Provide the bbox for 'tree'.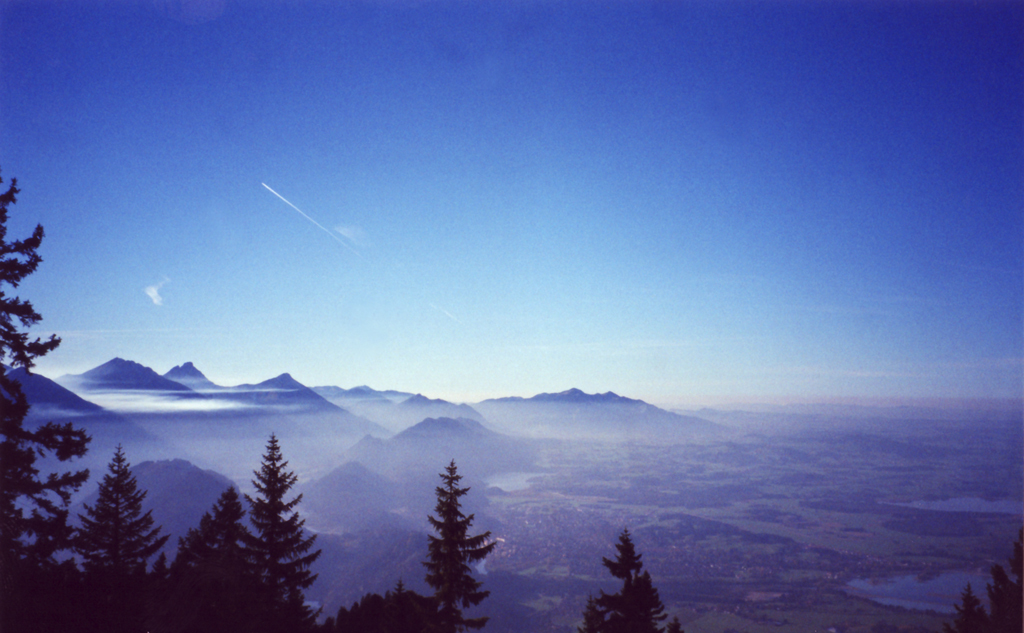
locate(215, 421, 307, 614).
